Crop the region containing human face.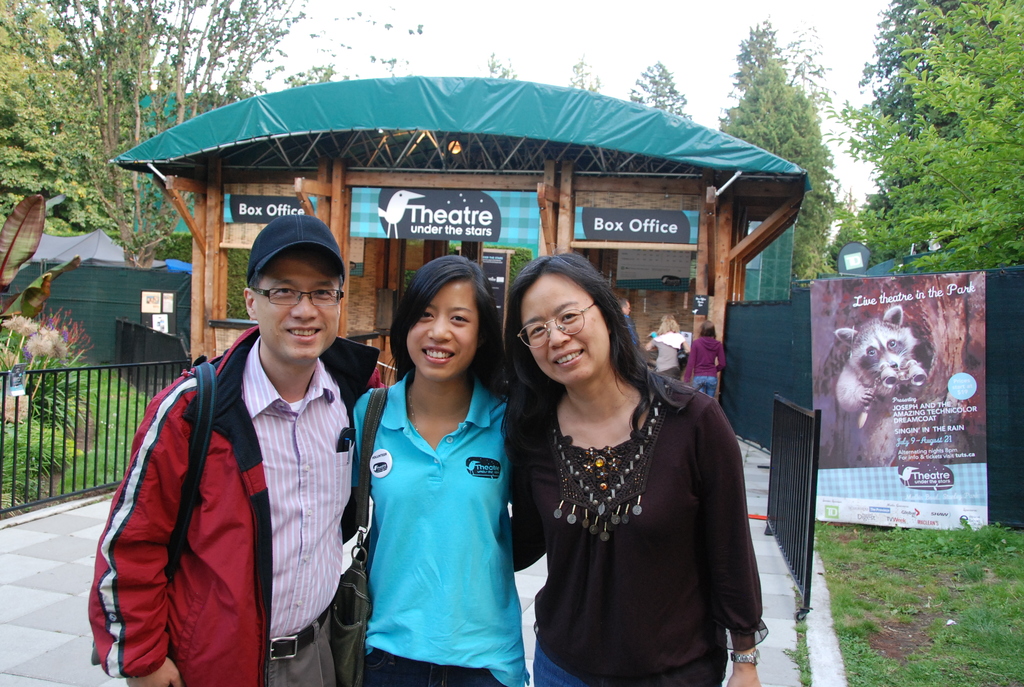
Crop region: x1=524 y1=276 x2=608 y2=388.
